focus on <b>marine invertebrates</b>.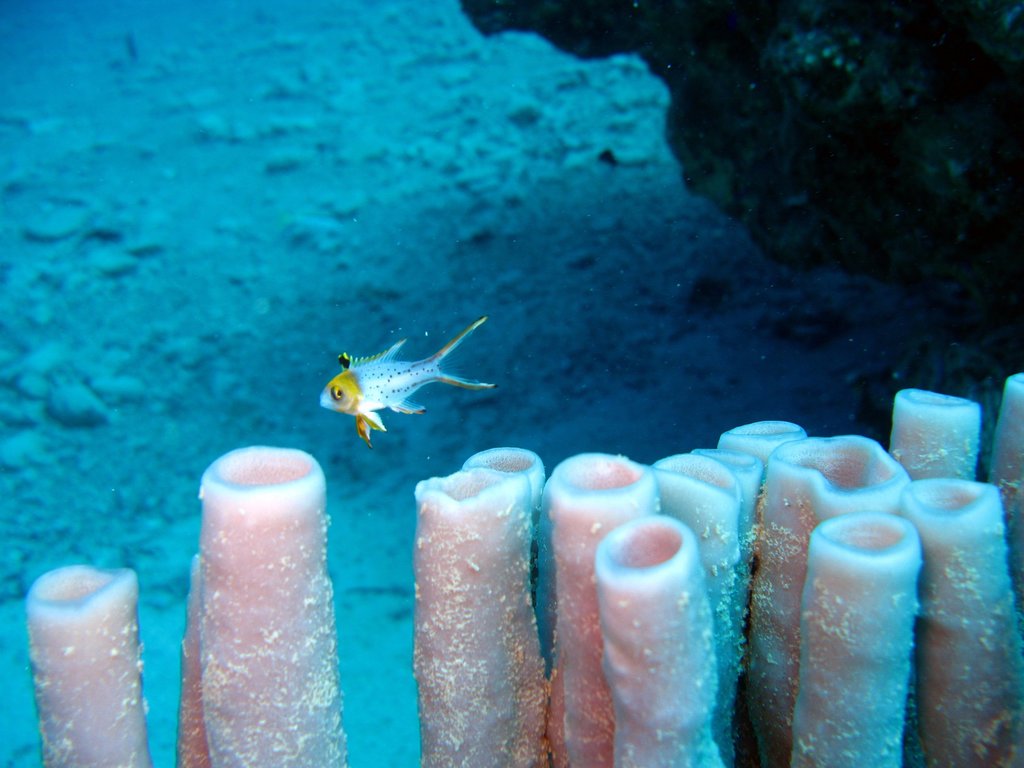
Focused at bbox=[979, 367, 1023, 616].
